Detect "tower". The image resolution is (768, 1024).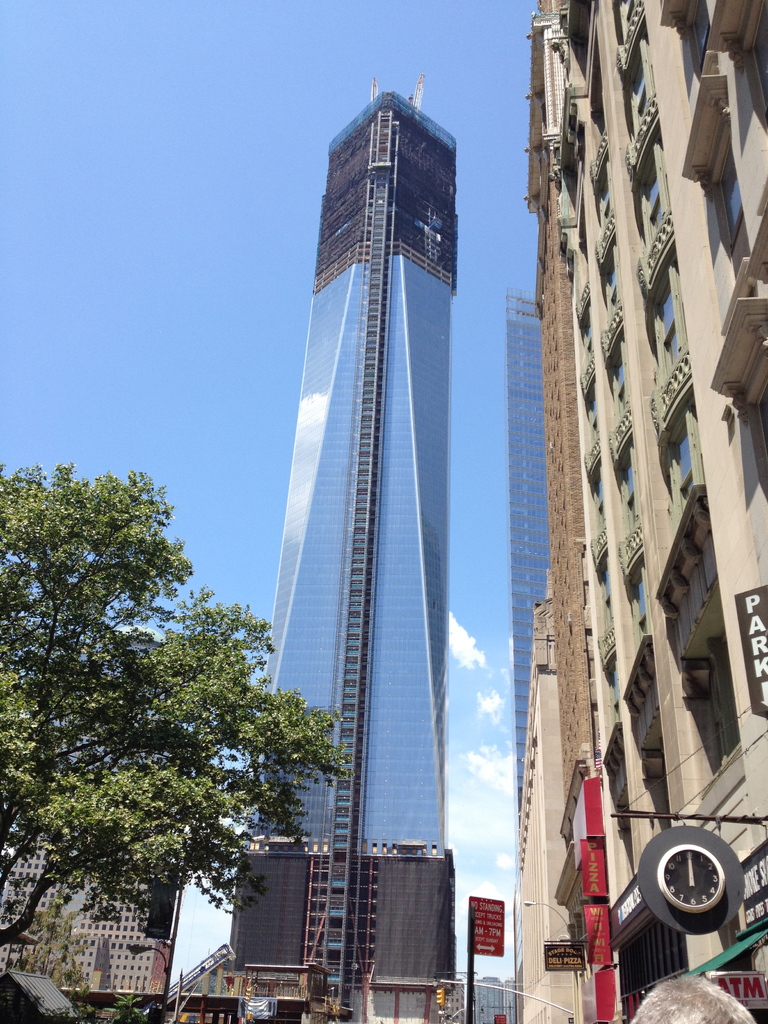
<box>0,837,186,1020</box>.
